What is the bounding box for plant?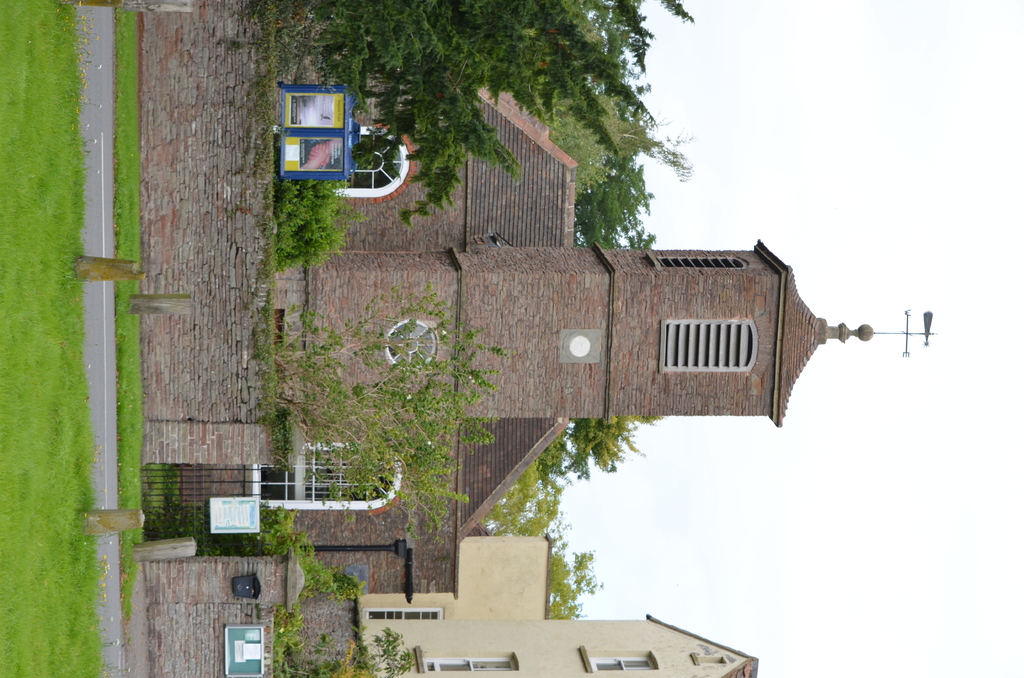
(x1=282, y1=617, x2=420, y2=677).
